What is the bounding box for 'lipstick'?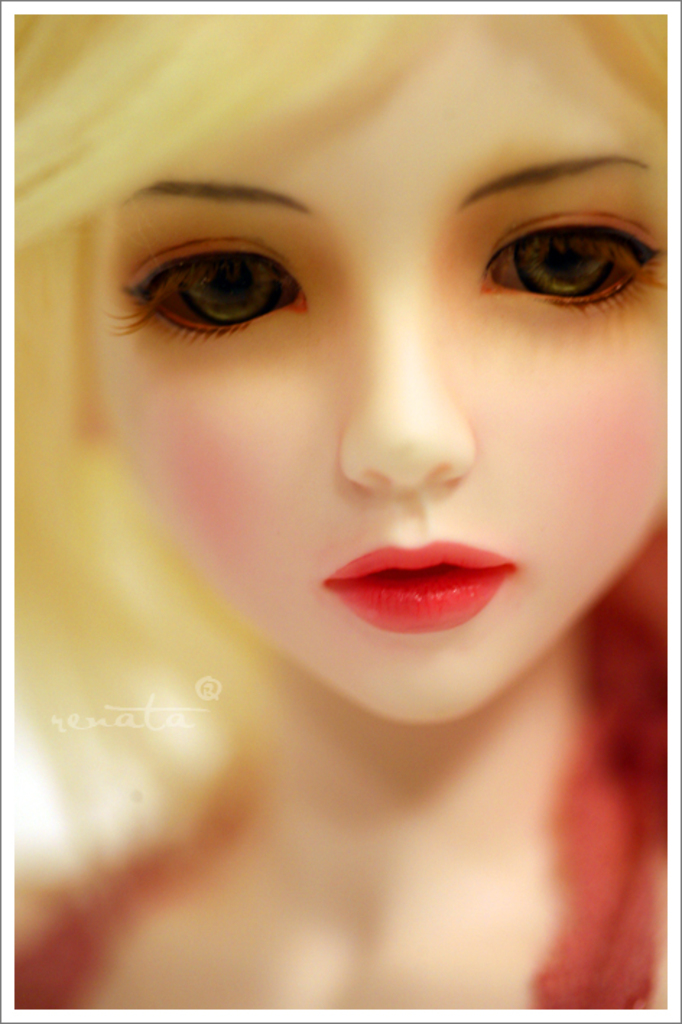
[x1=321, y1=539, x2=513, y2=633].
